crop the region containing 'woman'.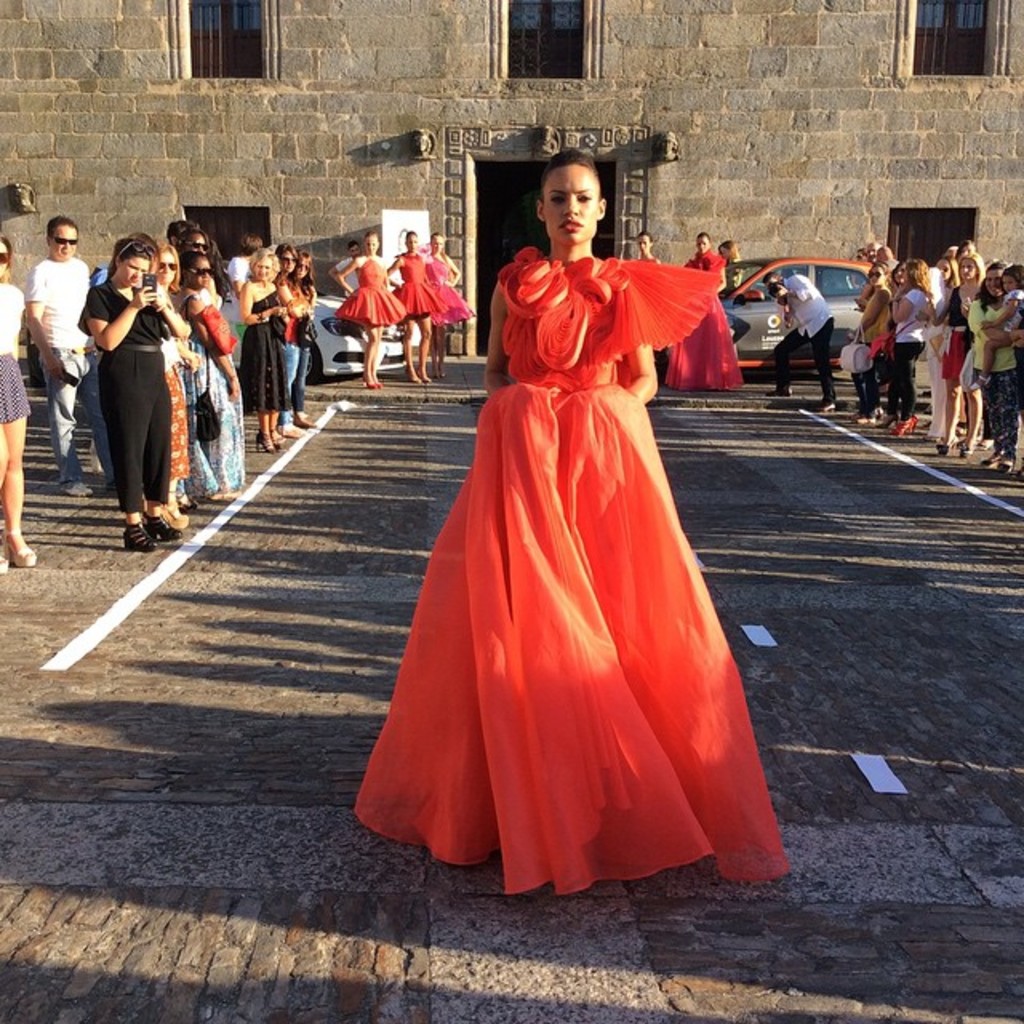
Crop region: box(413, 234, 472, 373).
